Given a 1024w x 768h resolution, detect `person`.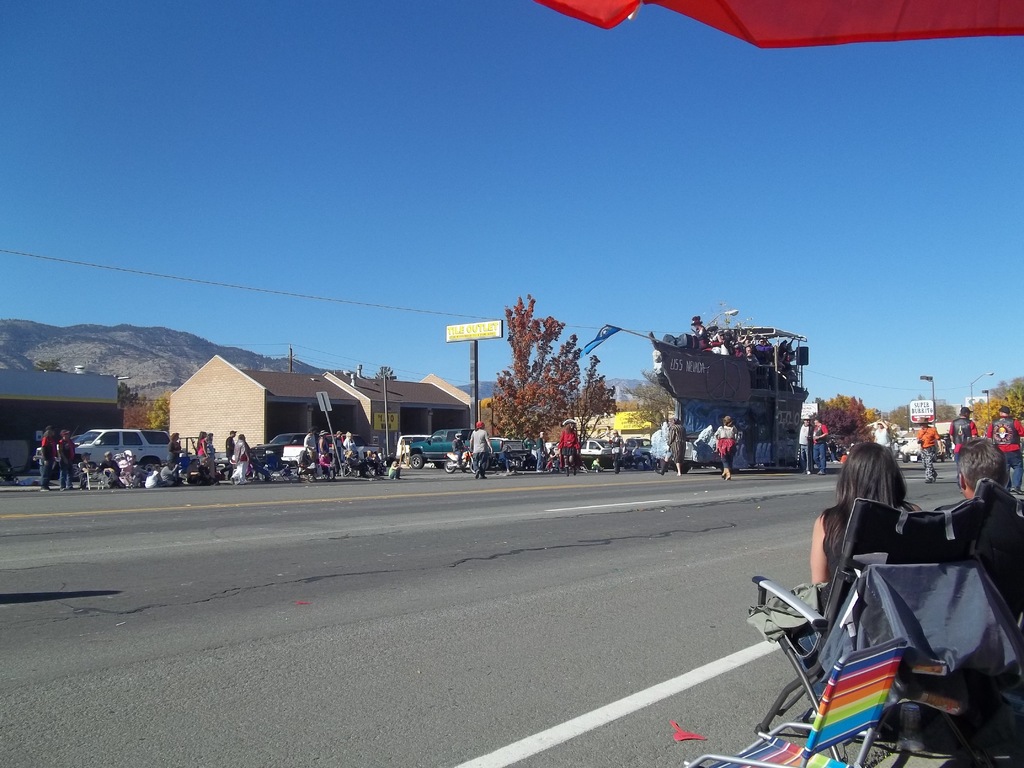
[x1=946, y1=405, x2=983, y2=458].
